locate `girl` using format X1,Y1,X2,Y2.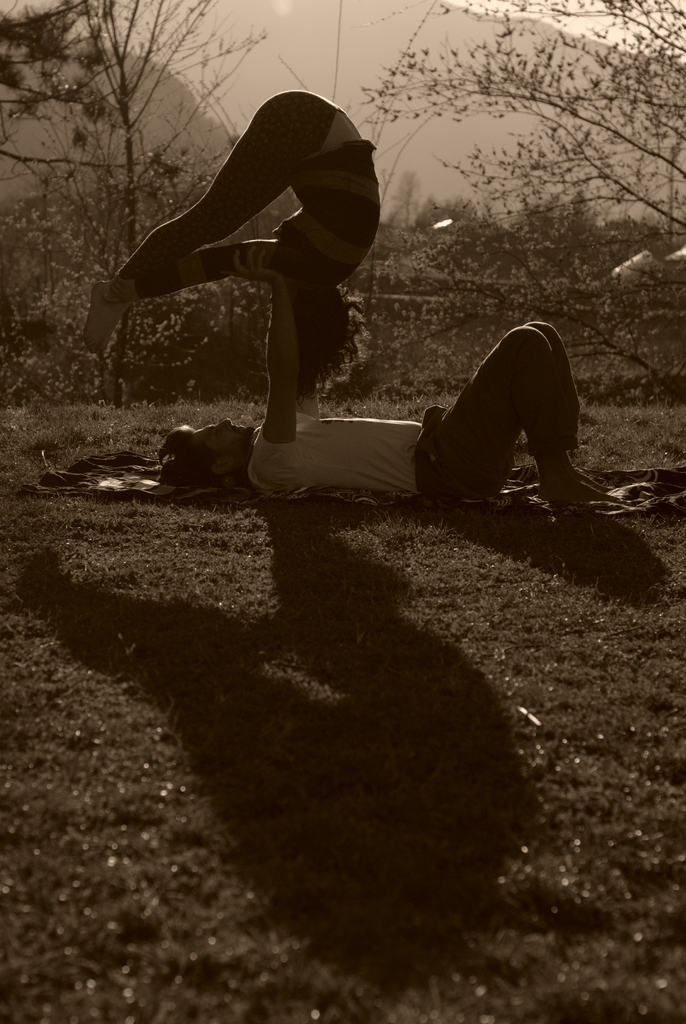
76,87,383,409.
